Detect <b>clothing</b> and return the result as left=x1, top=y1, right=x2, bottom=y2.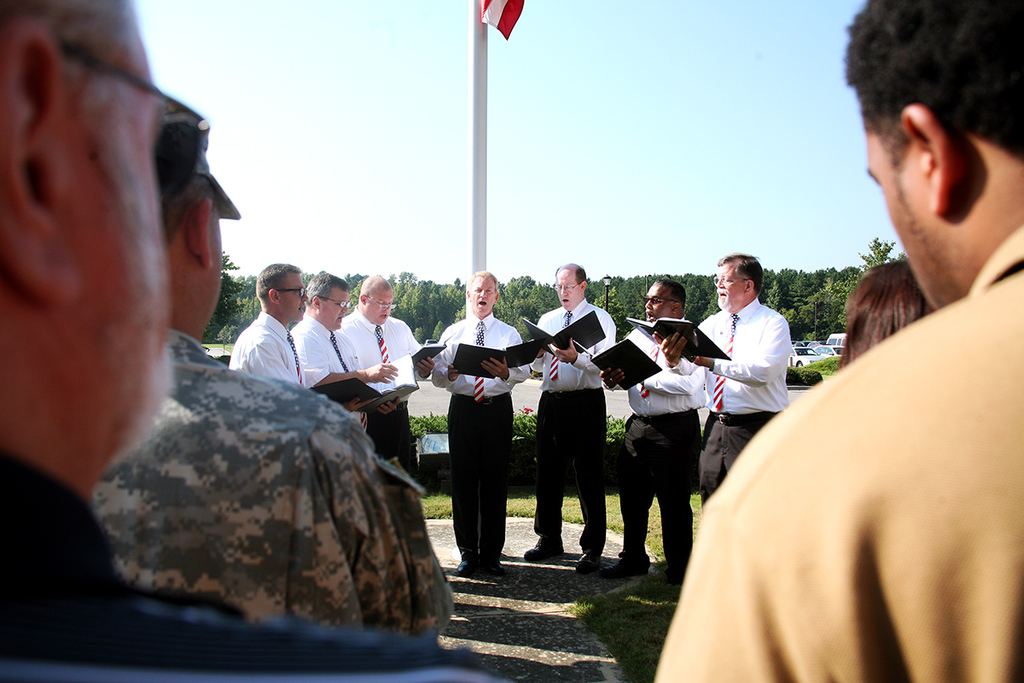
left=90, top=328, right=463, bottom=638.
